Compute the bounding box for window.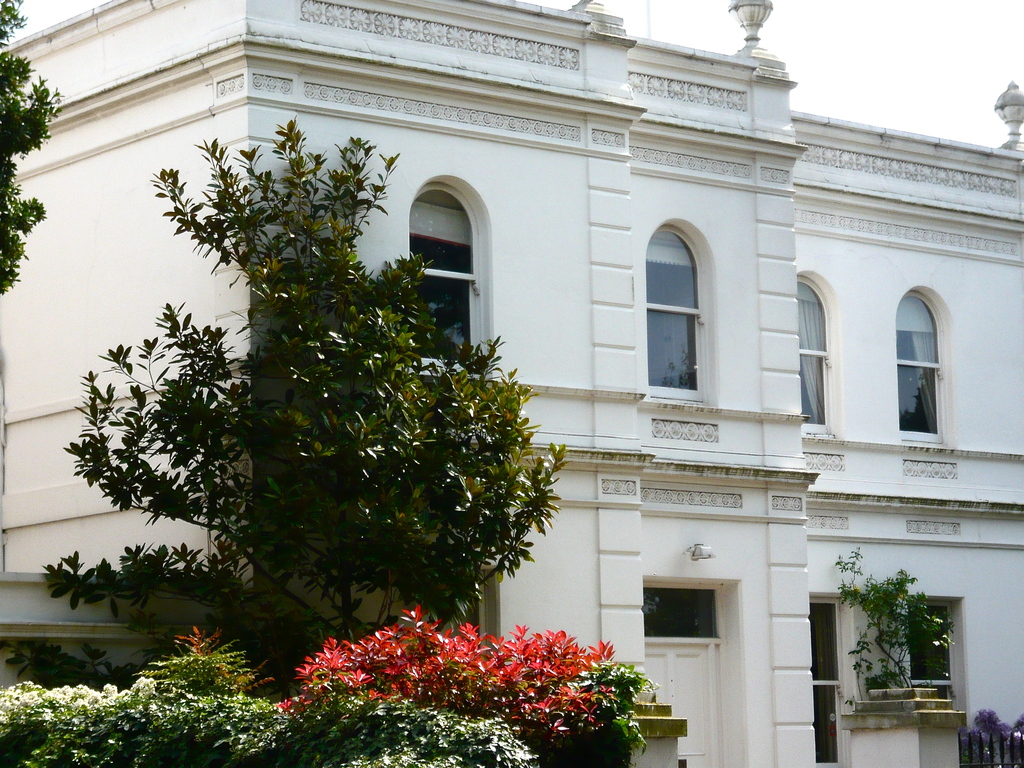
895/275/959/455.
